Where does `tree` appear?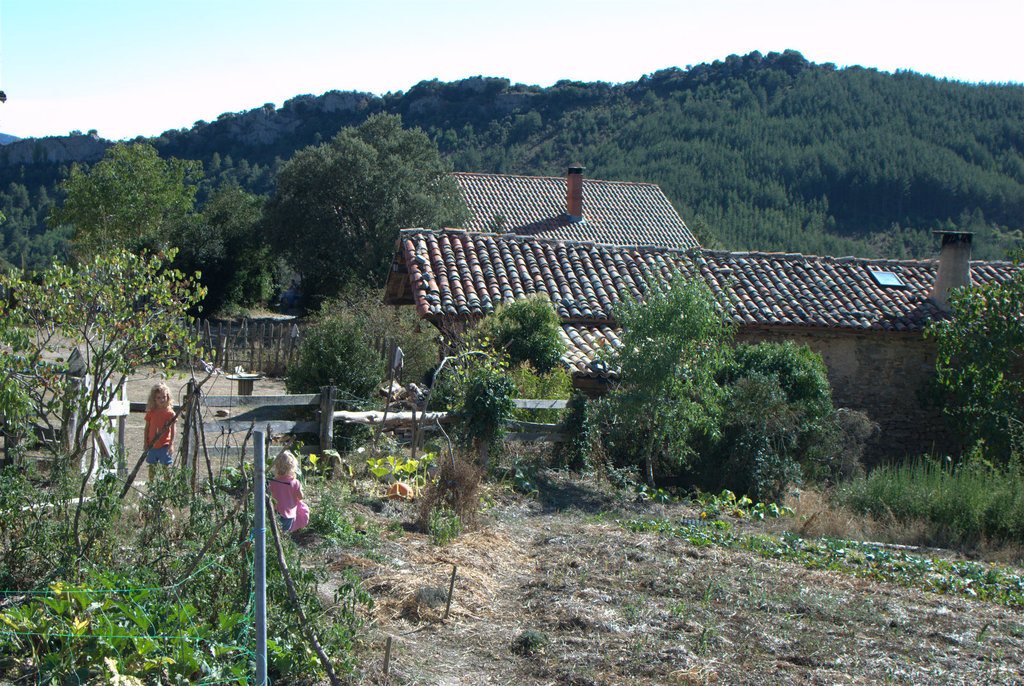
Appears at {"left": 125, "top": 187, "right": 294, "bottom": 319}.
